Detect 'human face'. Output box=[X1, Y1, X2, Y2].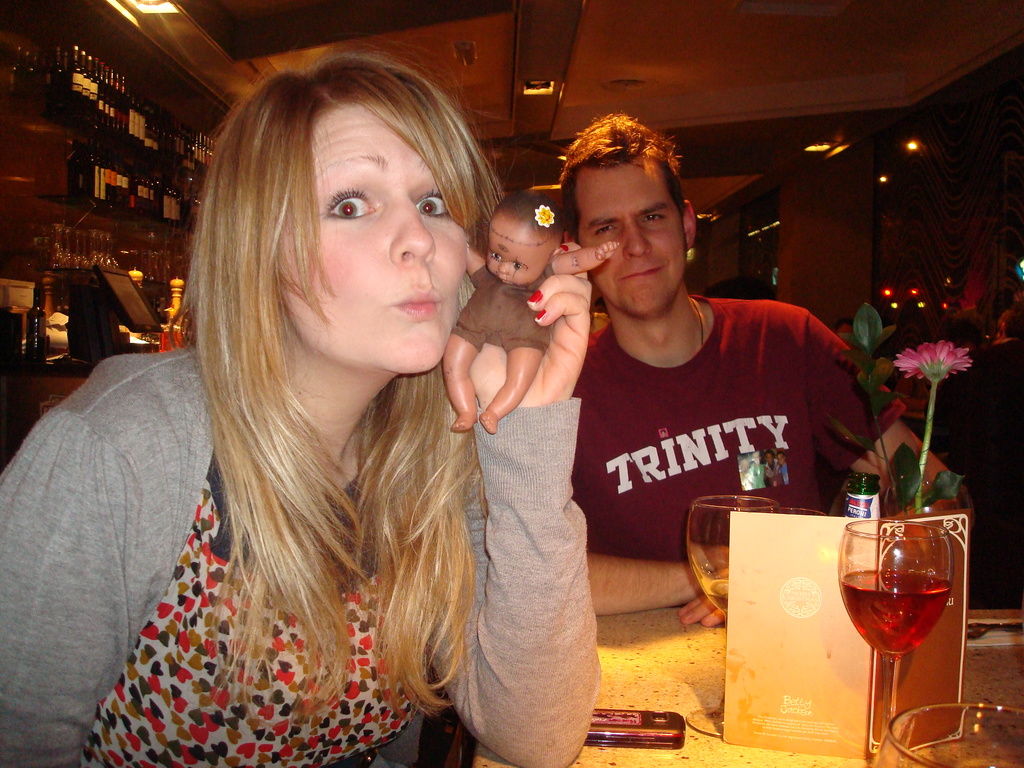
box=[764, 452, 773, 464].
